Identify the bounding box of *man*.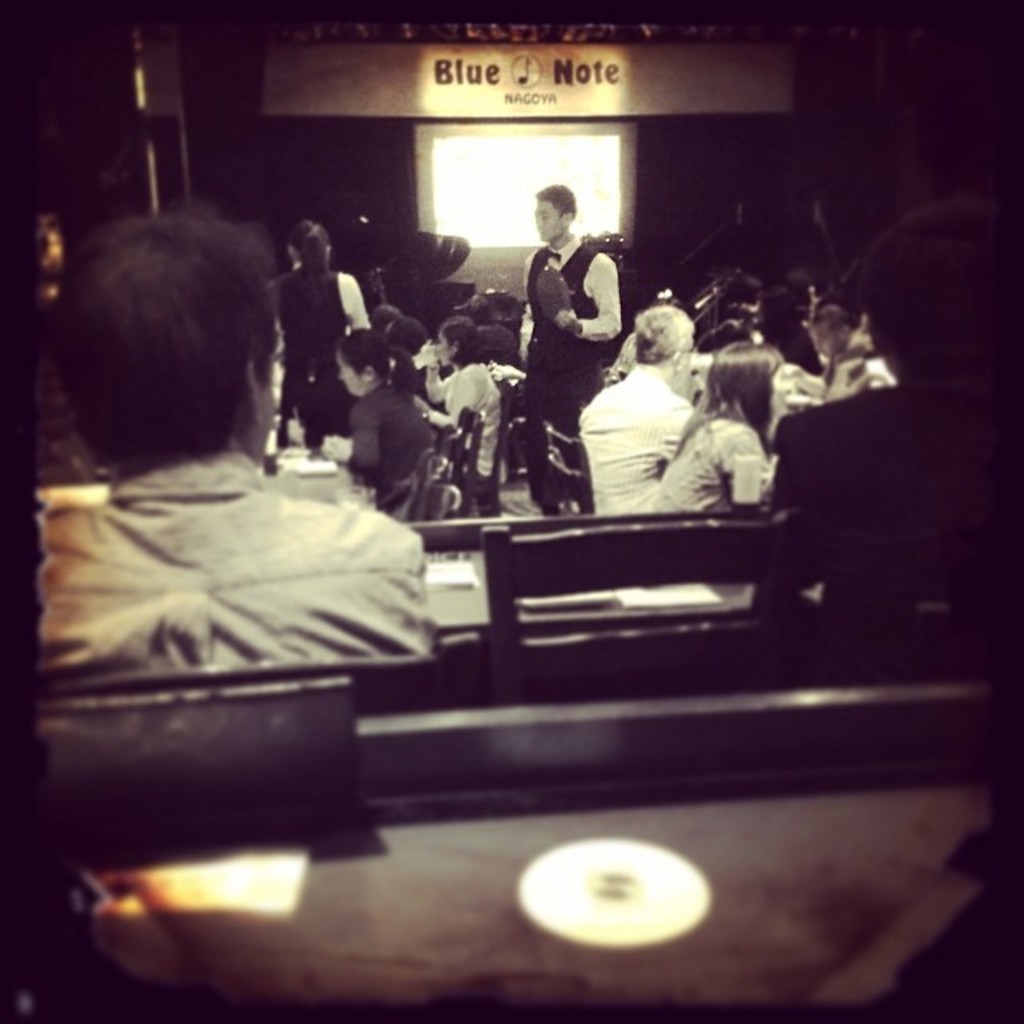
40,205,442,691.
